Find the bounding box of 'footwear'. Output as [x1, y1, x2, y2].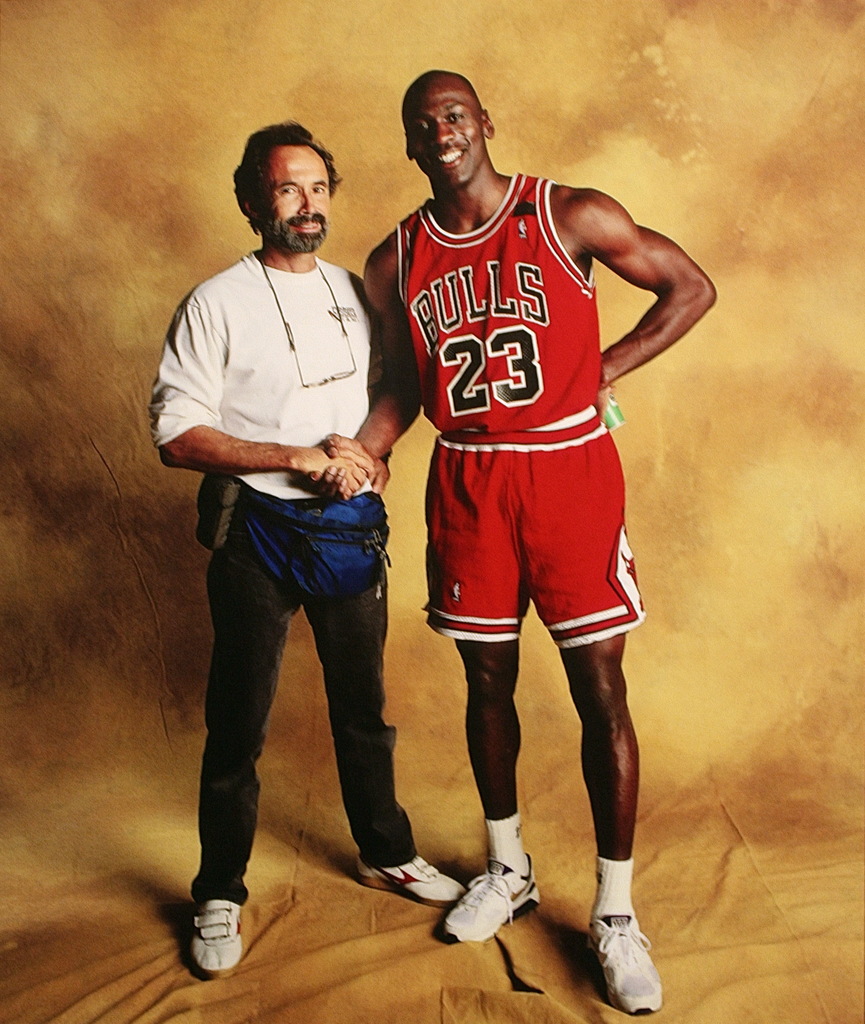
[584, 905, 674, 1004].
